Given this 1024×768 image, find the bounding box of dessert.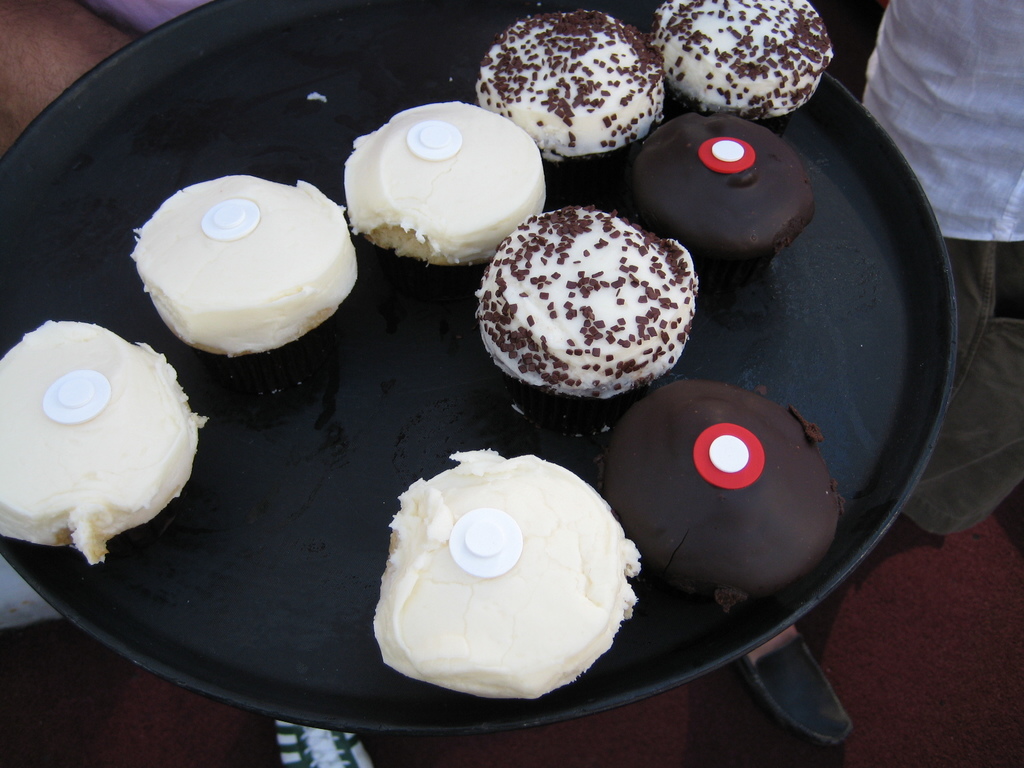
(left=346, top=440, right=635, bottom=737).
